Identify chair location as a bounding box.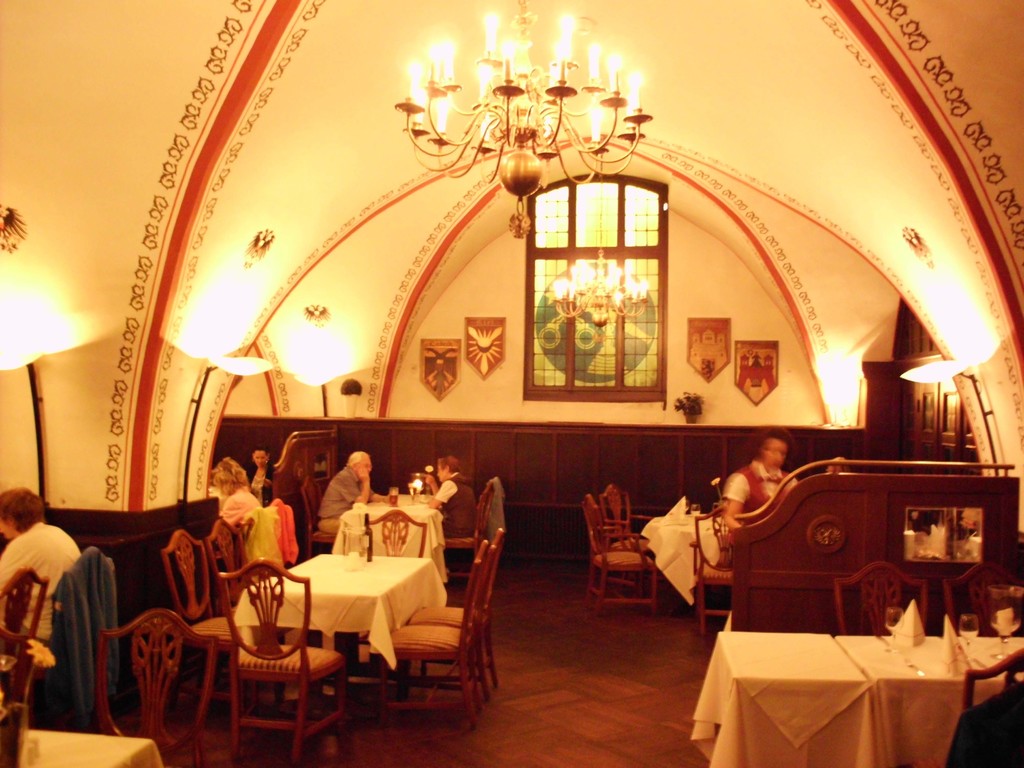
<bbox>686, 505, 738, 634</bbox>.
